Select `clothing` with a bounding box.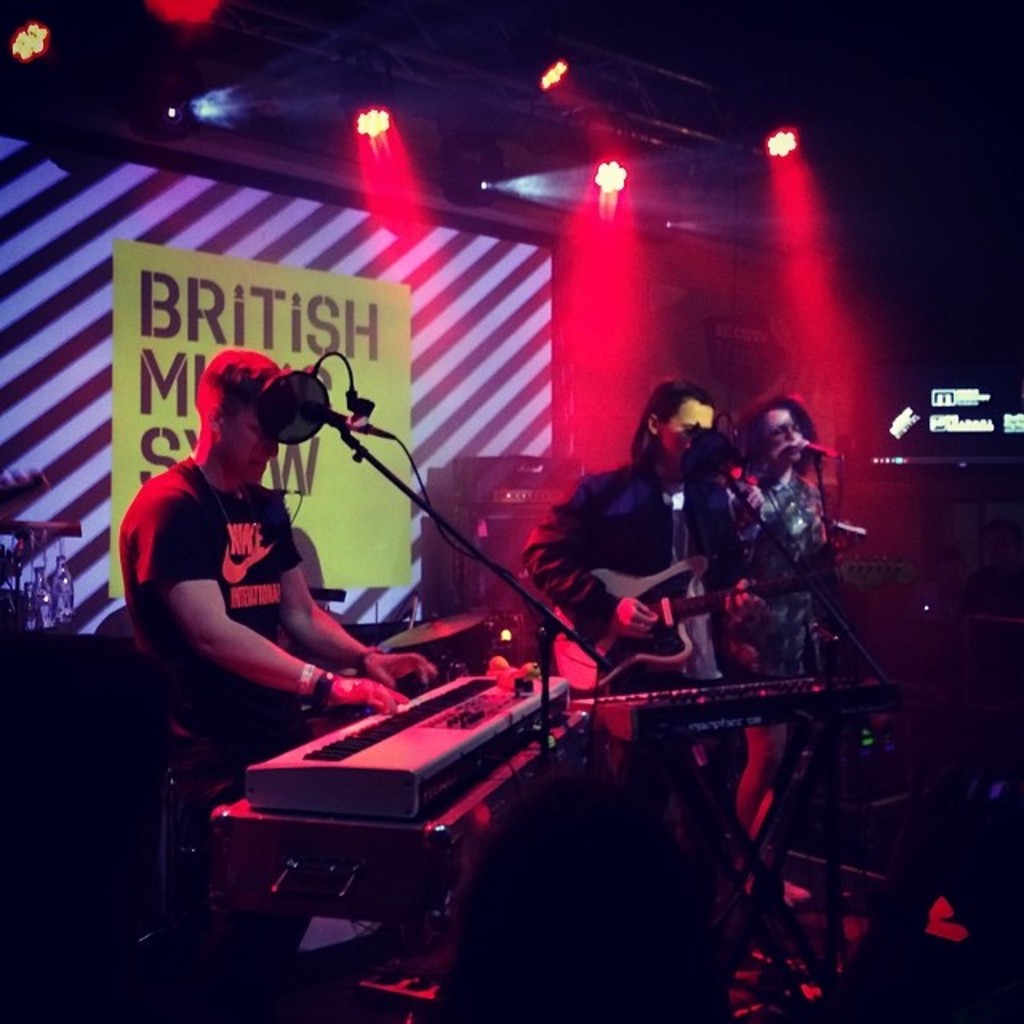
[x1=518, y1=459, x2=744, y2=690].
